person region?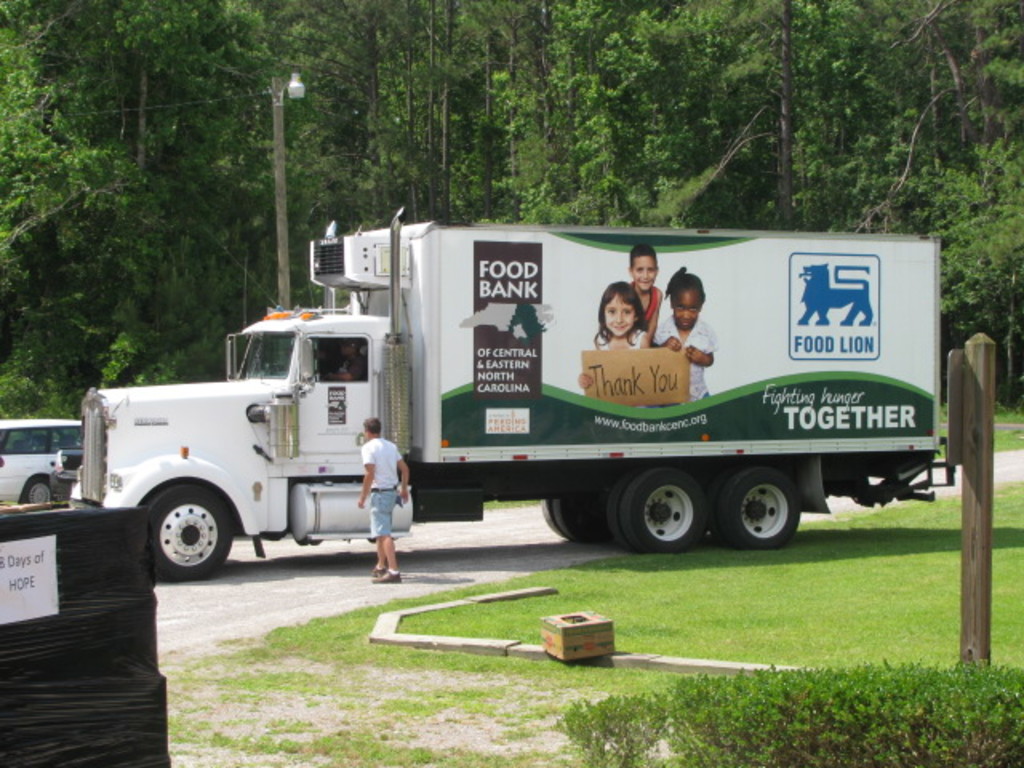
{"x1": 312, "y1": 334, "x2": 366, "y2": 379}
